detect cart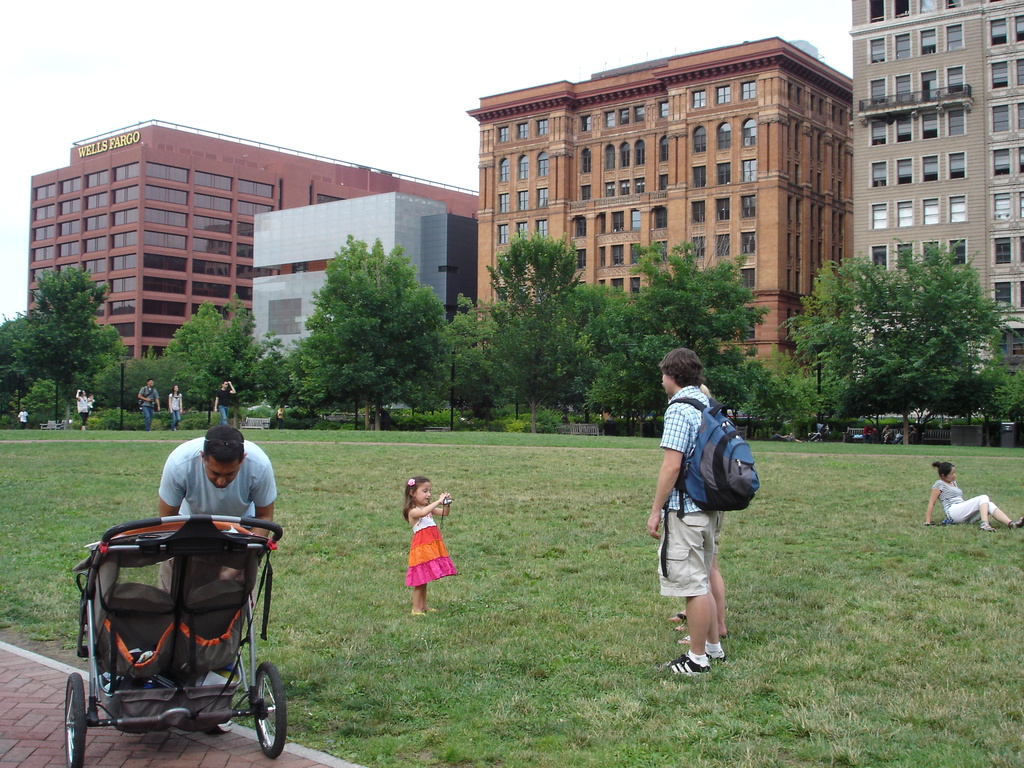
[65, 516, 288, 767]
